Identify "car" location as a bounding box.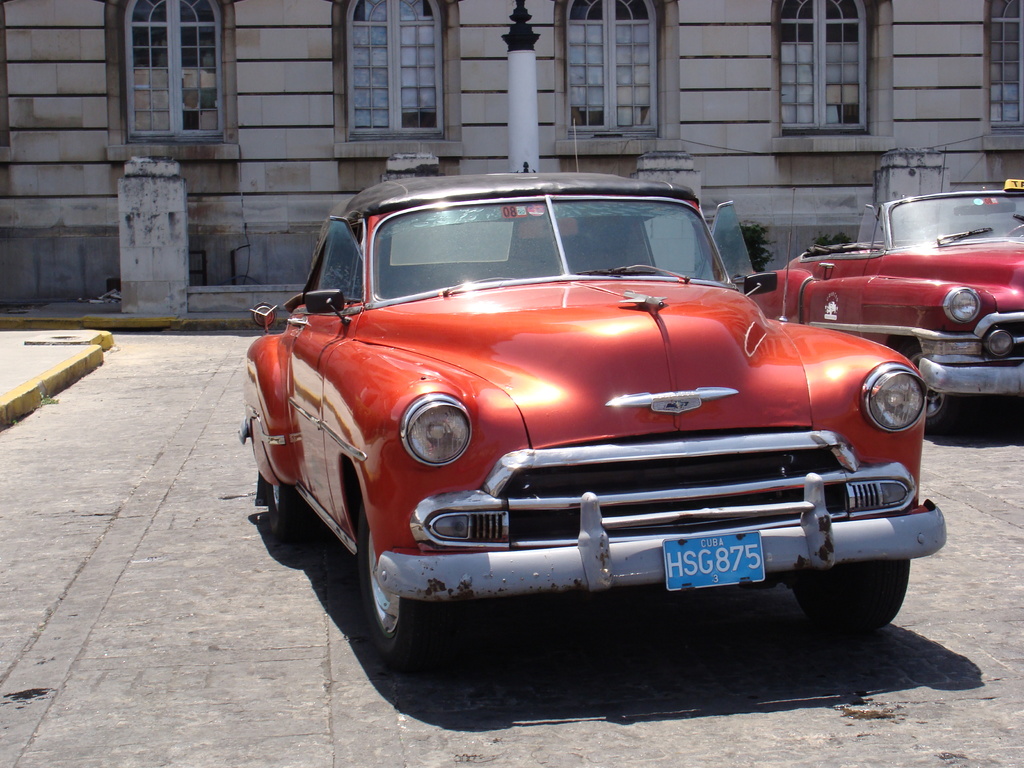
rect(233, 172, 916, 673).
